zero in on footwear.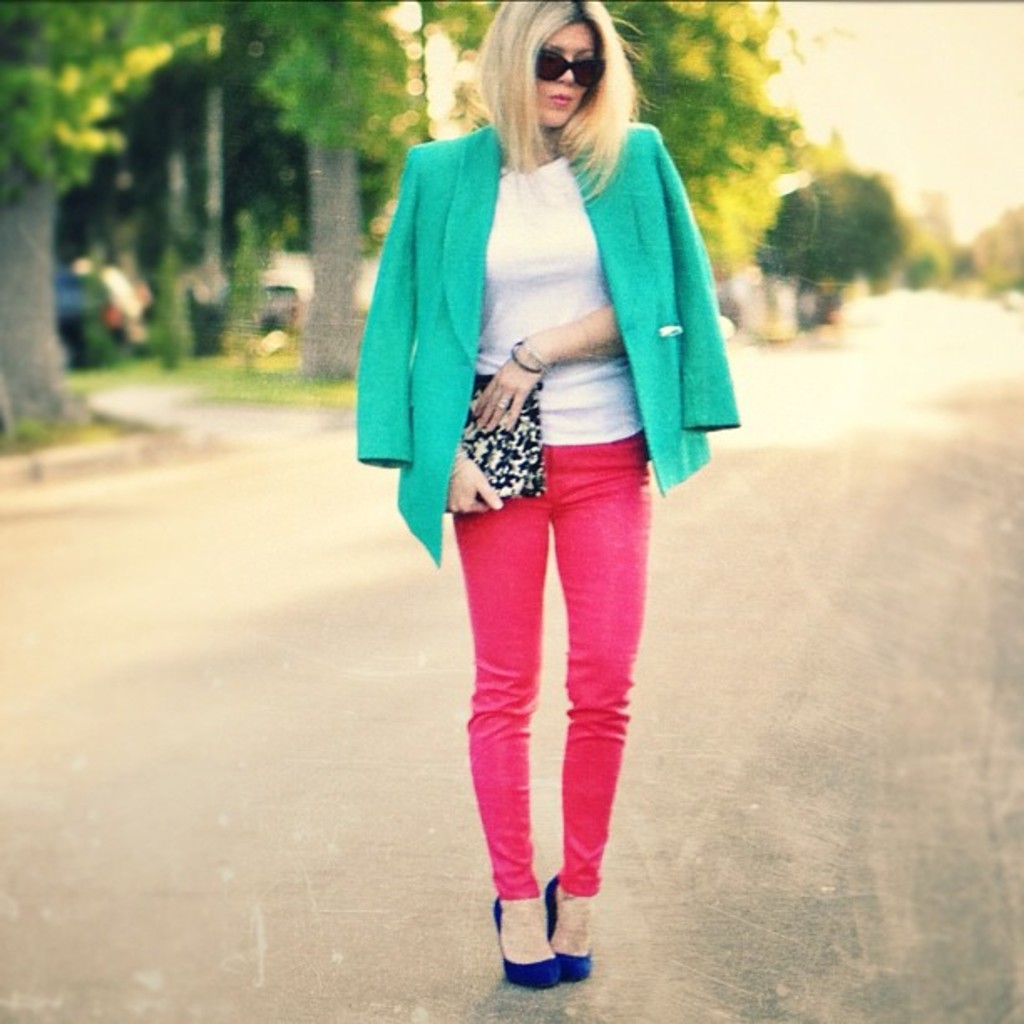
Zeroed in: <box>487,885,564,996</box>.
